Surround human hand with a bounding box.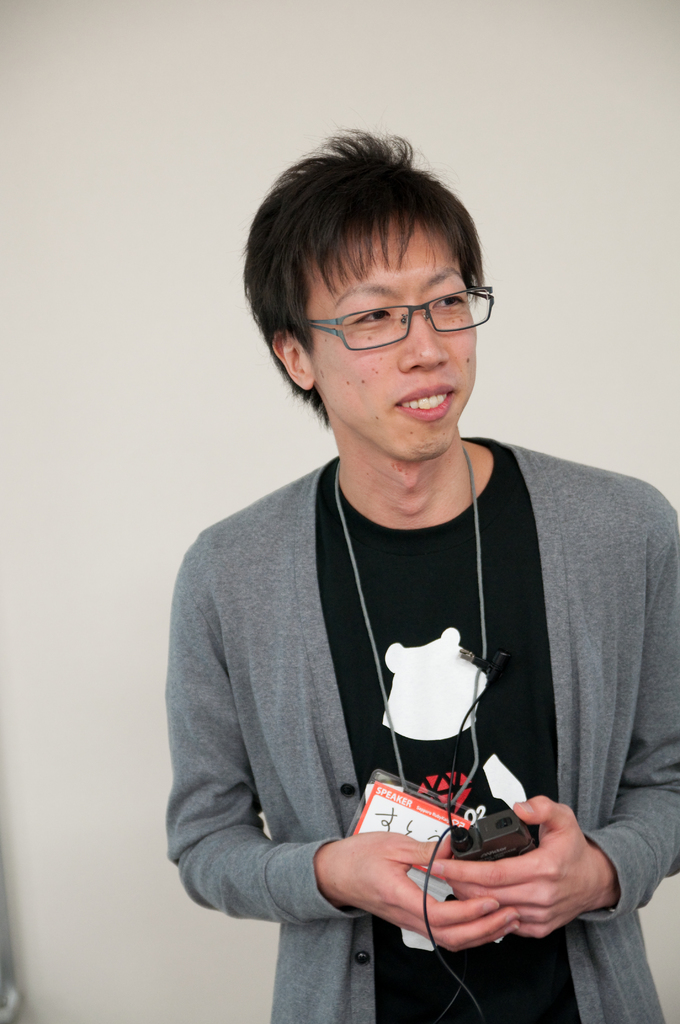
[458, 810, 627, 946].
